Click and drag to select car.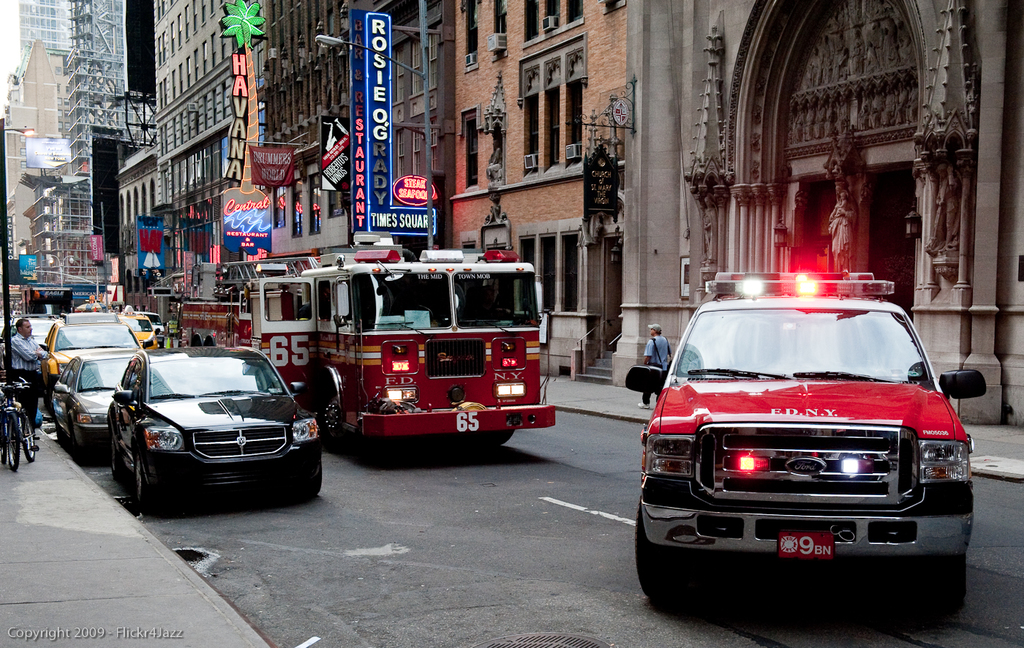
Selection: Rect(636, 272, 979, 625).
